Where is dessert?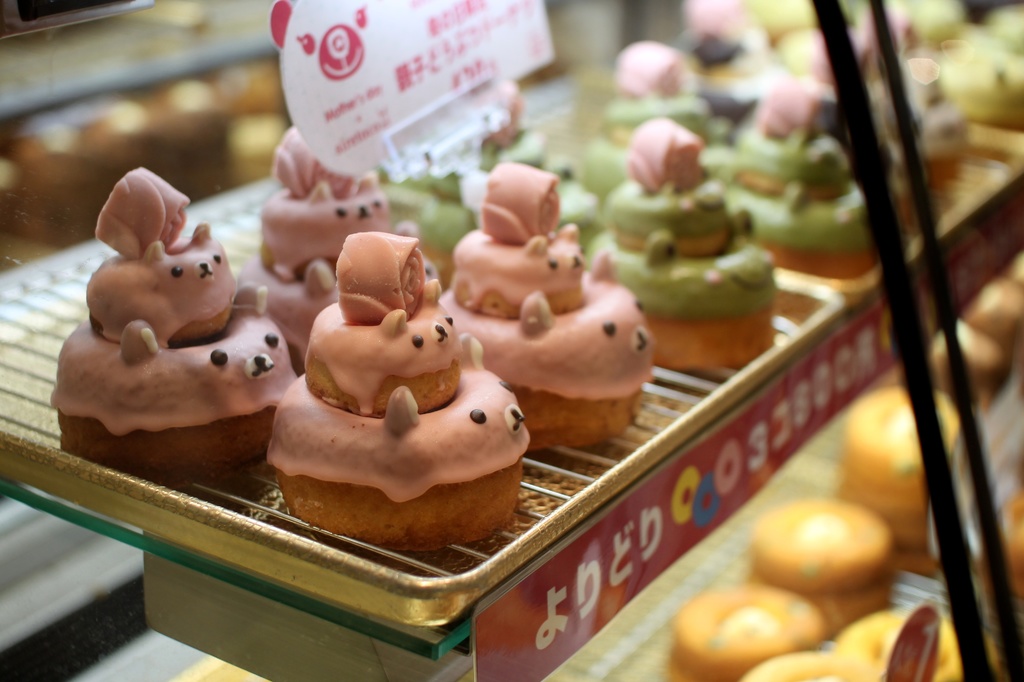
{"left": 878, "top": 29, "right": 977, "bottom": 198}.
